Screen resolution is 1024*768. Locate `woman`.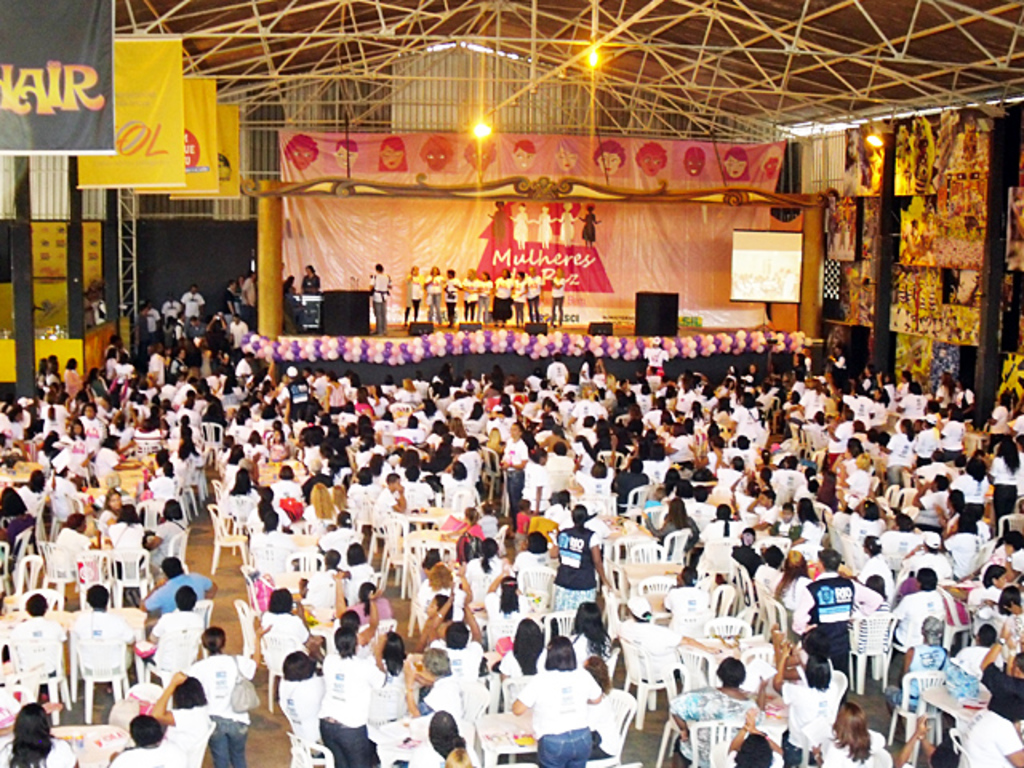
select_region(979, 586, 1018, 634).
